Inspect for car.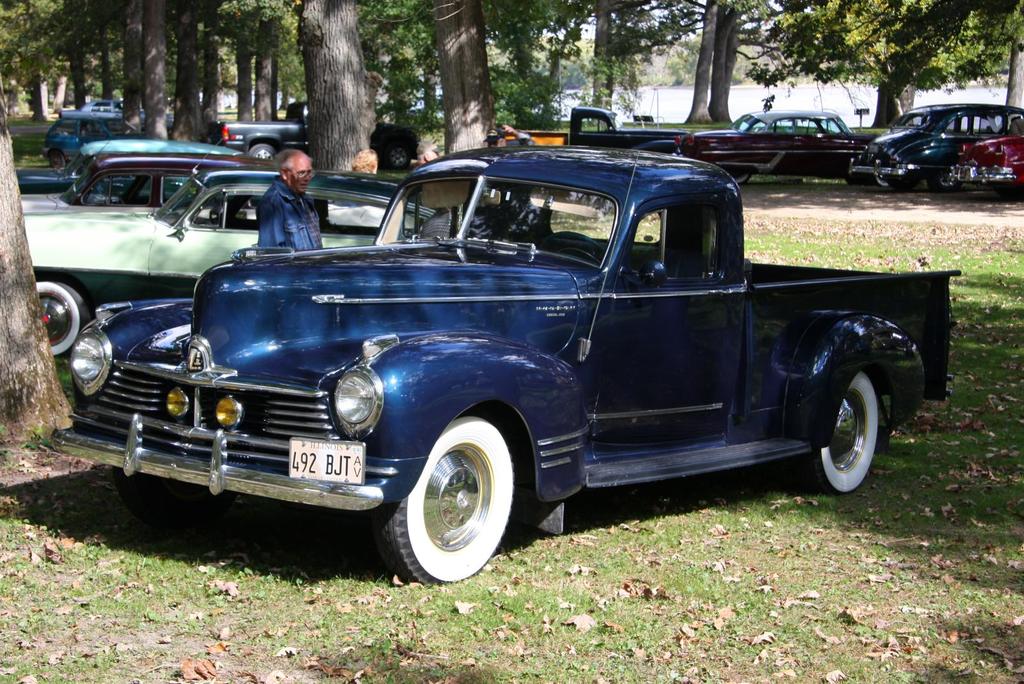
Inspection: [left=854, top=93, right=1017, bottom=184].
